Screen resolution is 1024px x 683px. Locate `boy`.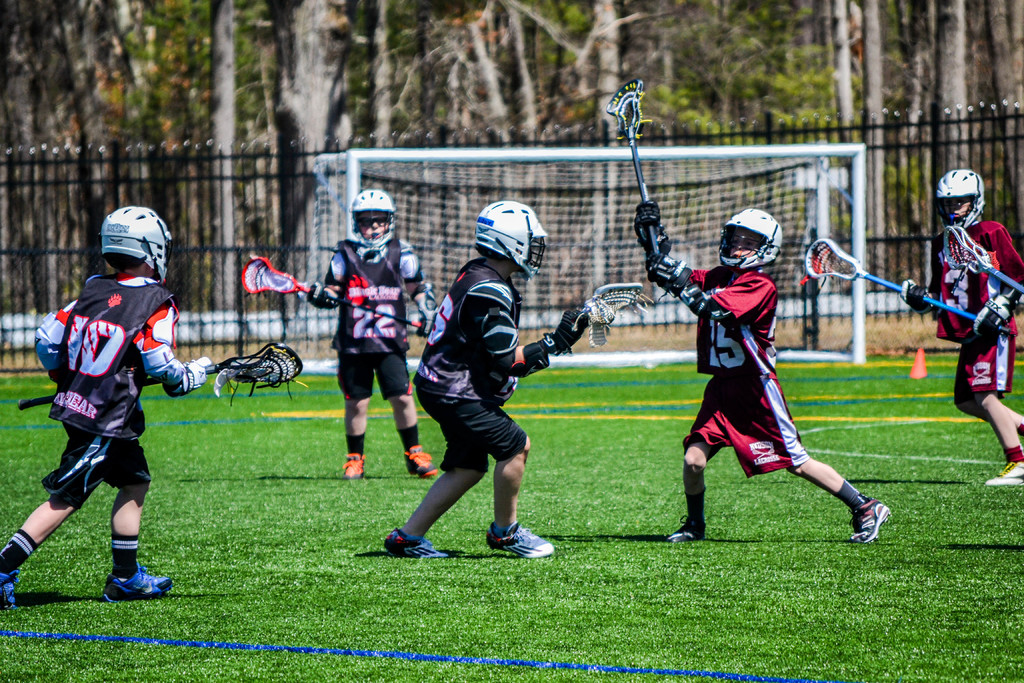
(0,233,219,609).
